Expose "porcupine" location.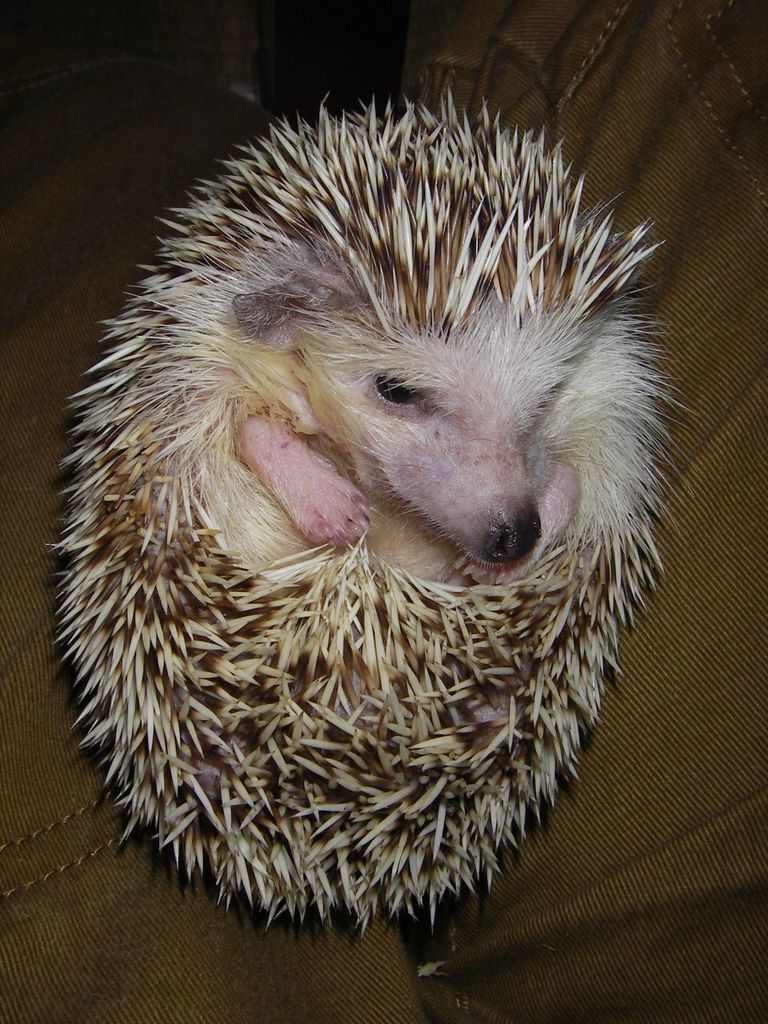
Exposed at left=62, top=106, right=686, bottom=914.
